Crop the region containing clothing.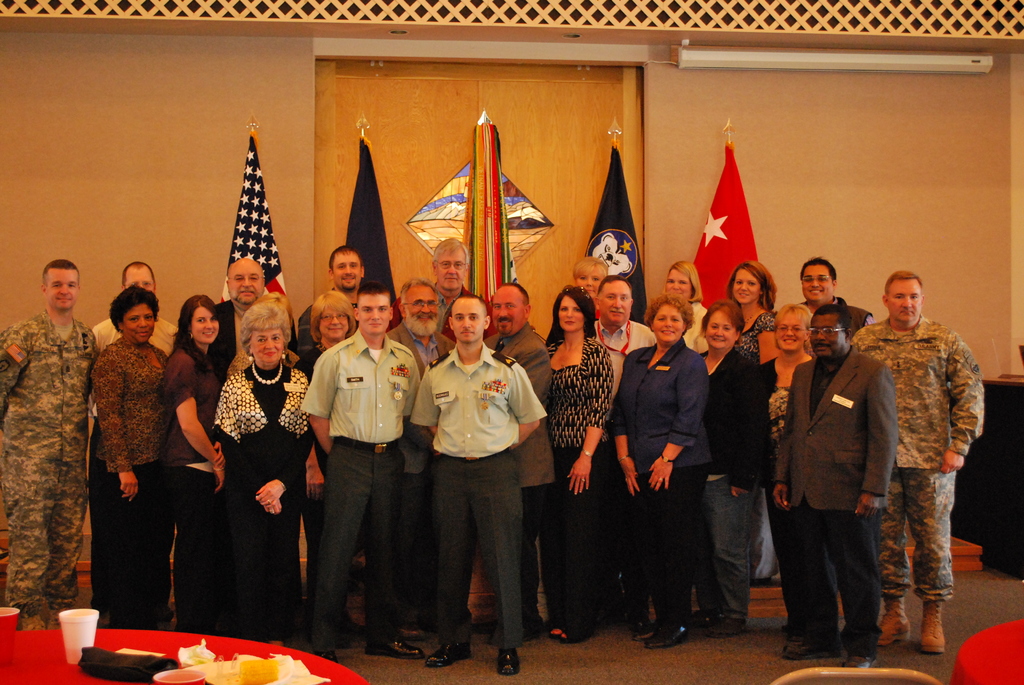
Crop region: l=5, t=288, r=95, b=632.
